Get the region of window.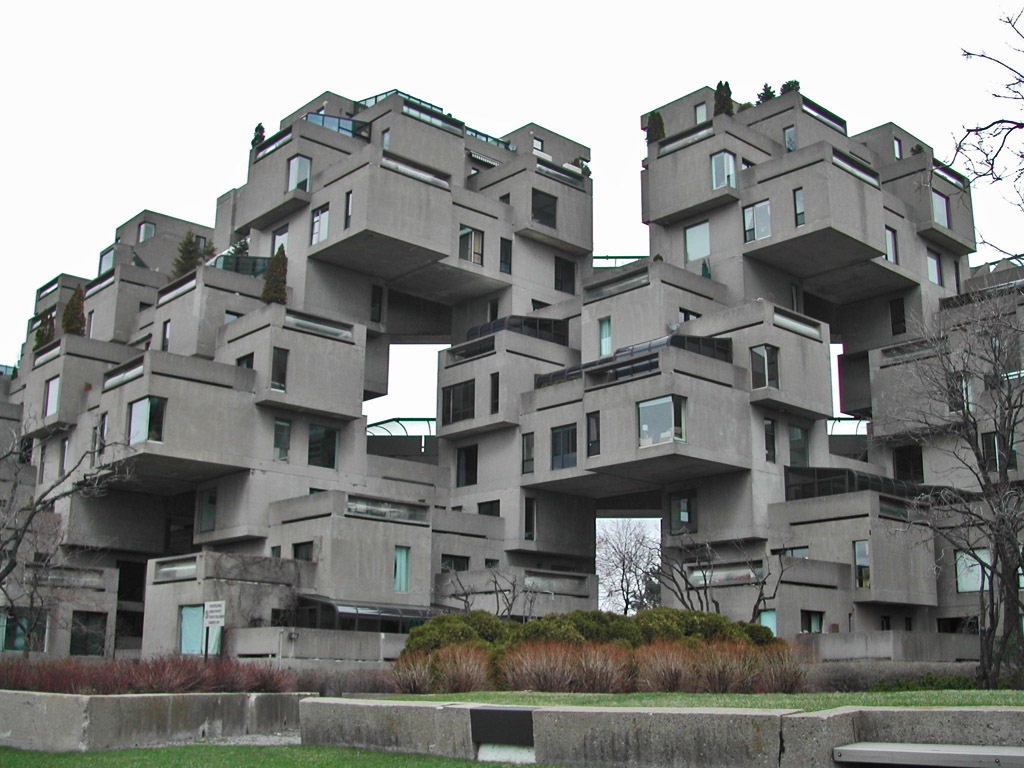
bbox=(123, 392, 168, 447).
